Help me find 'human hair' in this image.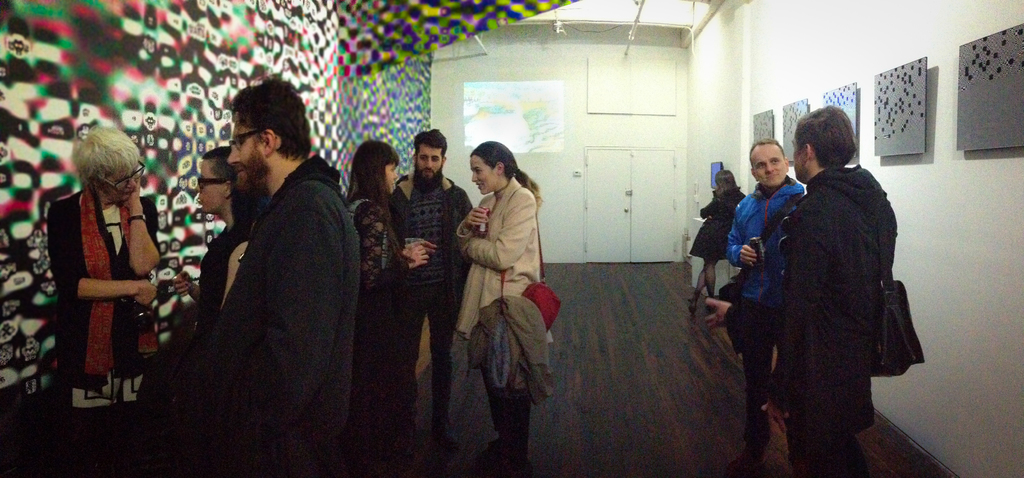
Found it: 464/136/540/202.
